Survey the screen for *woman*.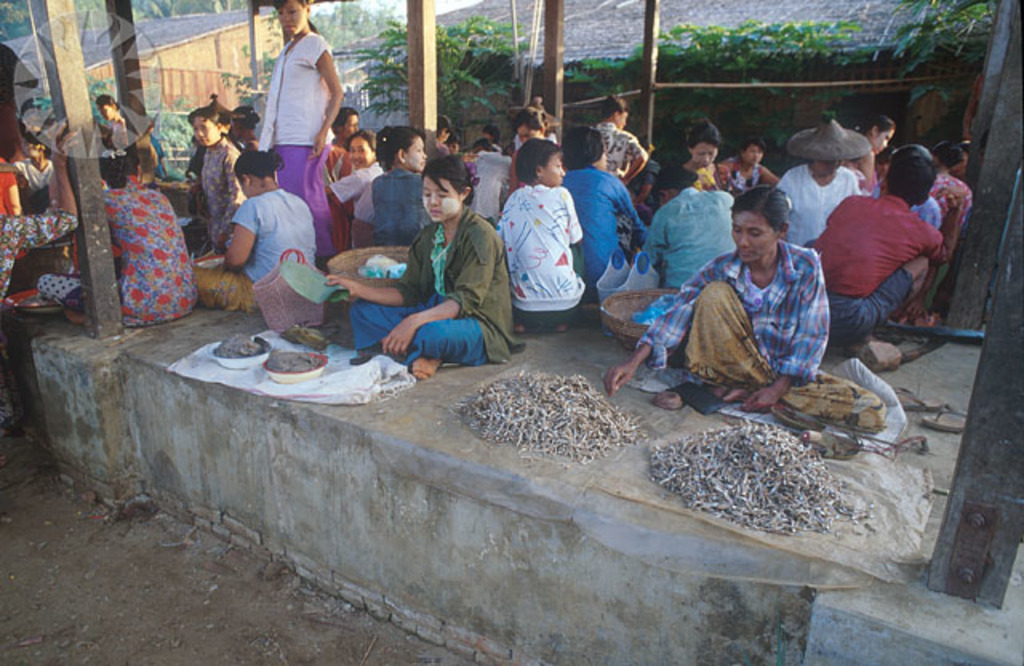
Survey found: l=370, t=122, r=437, b=247.
